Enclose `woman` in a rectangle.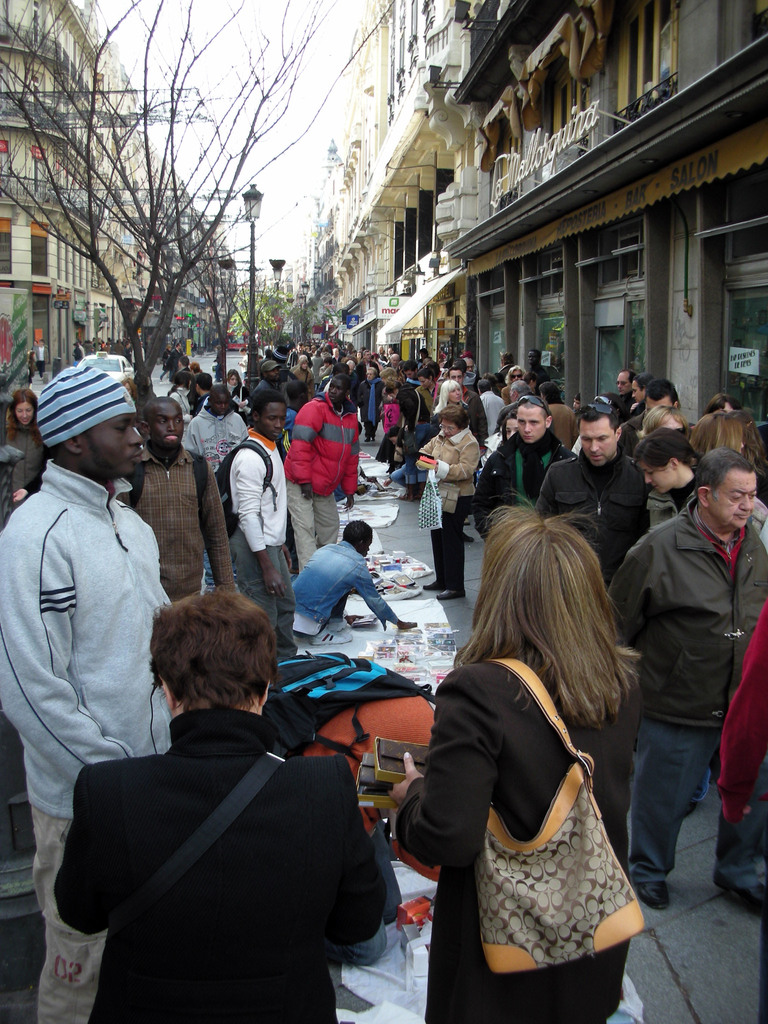
380, 504, 643, 1023.
